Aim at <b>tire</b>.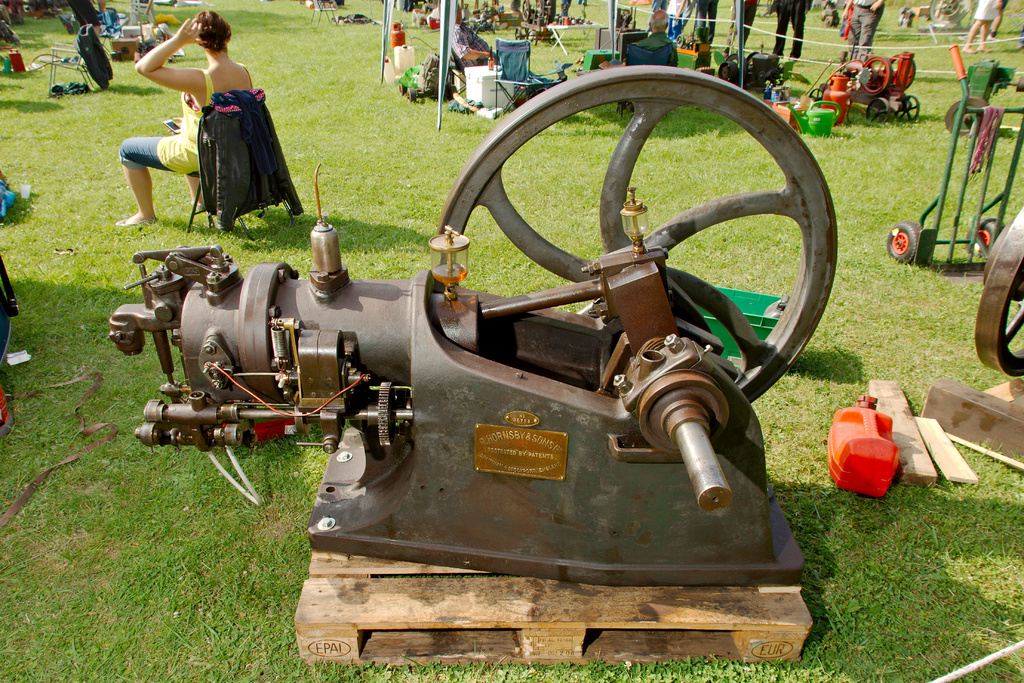
Aimed at left=887, top=220, right=925, bottom=265.
